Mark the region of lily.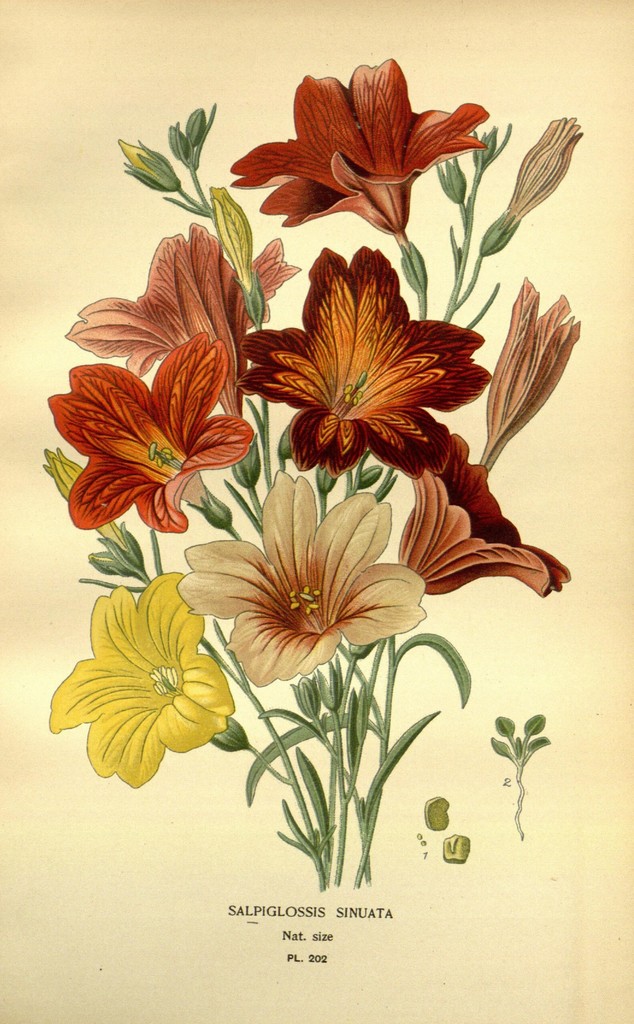
Region: [x1=64, y1=221, x2=306, y2=451].
